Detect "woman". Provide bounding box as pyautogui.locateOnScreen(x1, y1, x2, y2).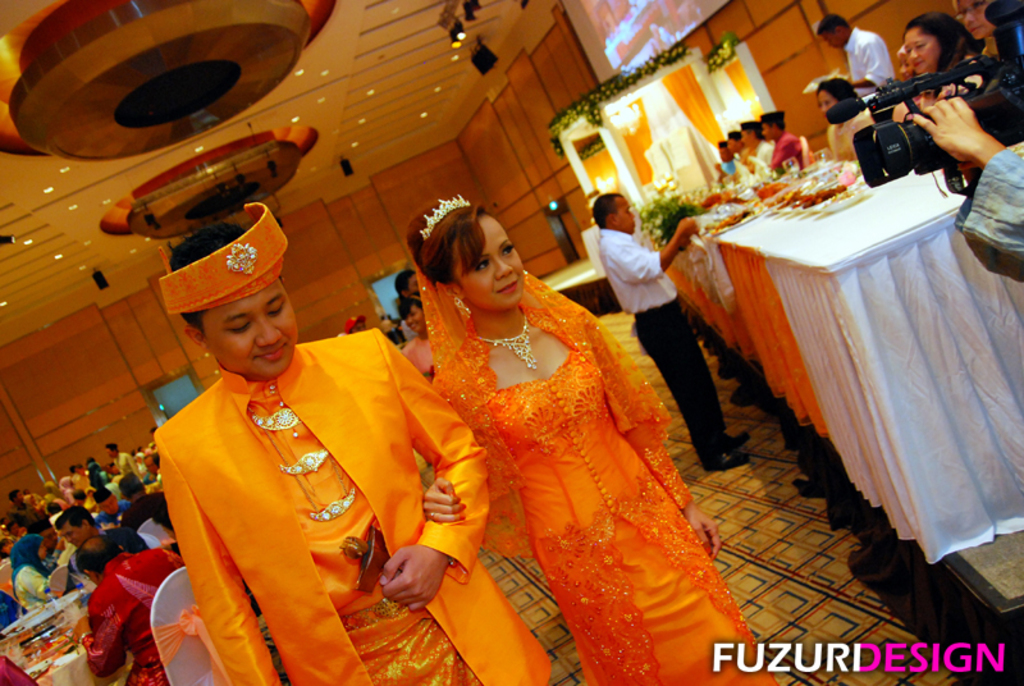
pyautogui.locateOnScreen(904, 13, 977, 96).
